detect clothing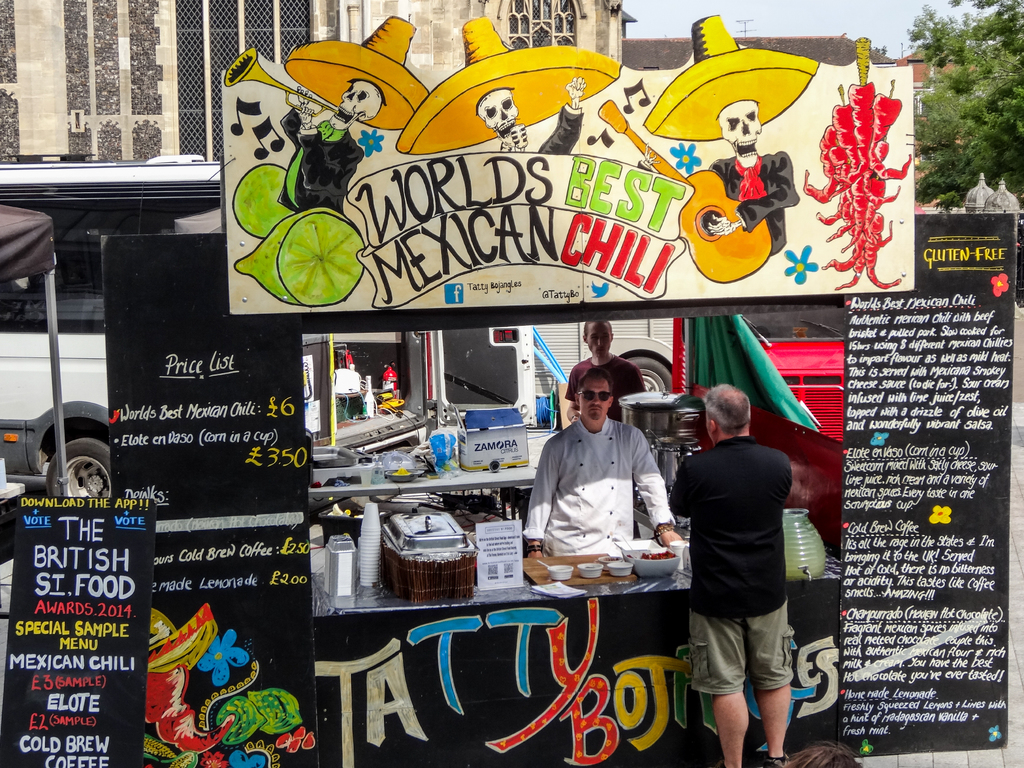
(538,98,593,157)
